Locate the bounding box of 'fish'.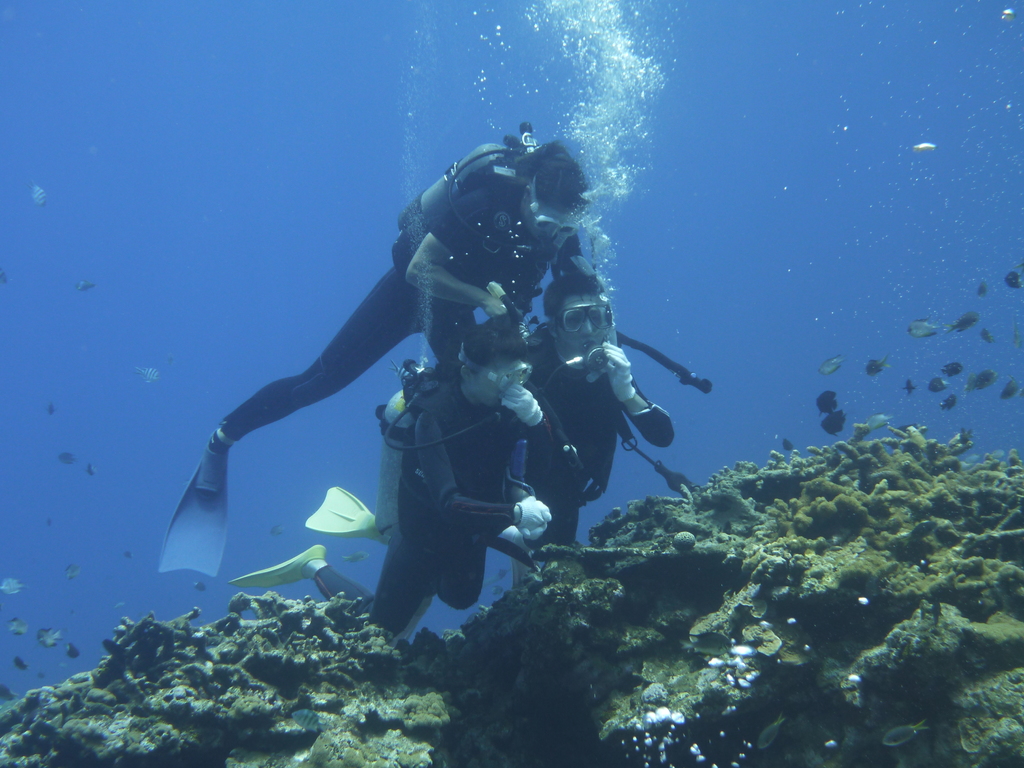
Bounding box: Rect(4, 574, 19, 590).
